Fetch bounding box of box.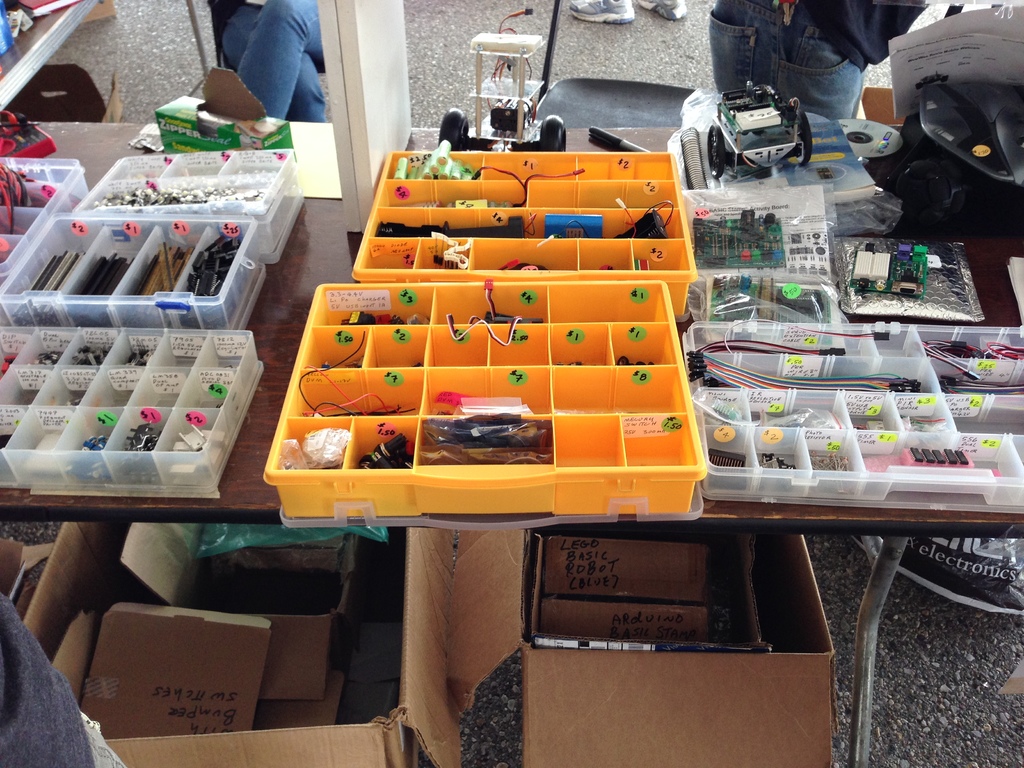
Bbox: <region>46, 497, 405, 730</region>.
